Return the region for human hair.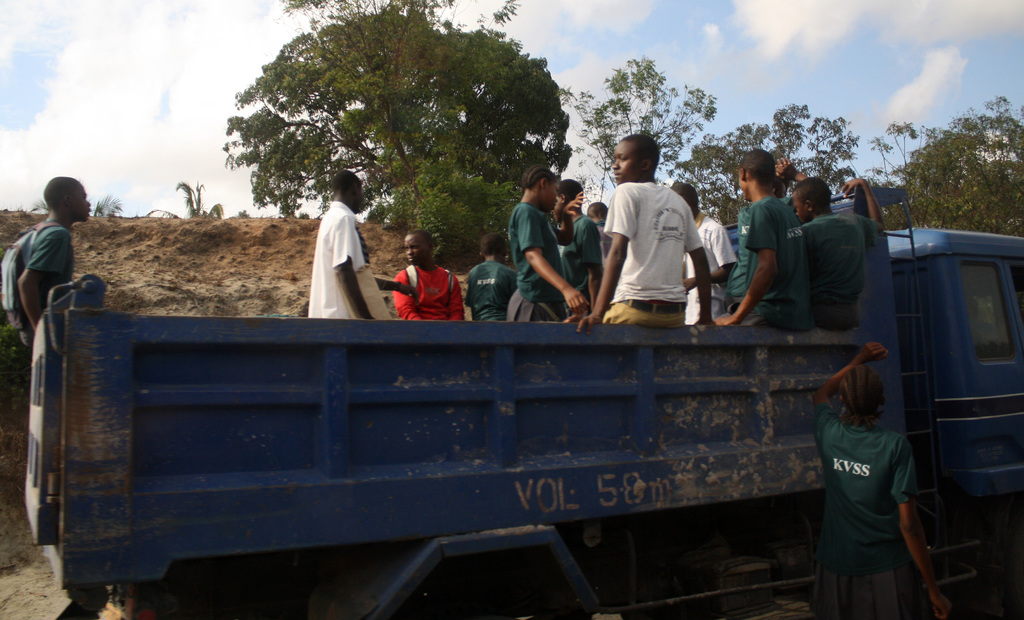
{"x1": 555, "y1": 178, "x2": 582, "y2": 202}.
